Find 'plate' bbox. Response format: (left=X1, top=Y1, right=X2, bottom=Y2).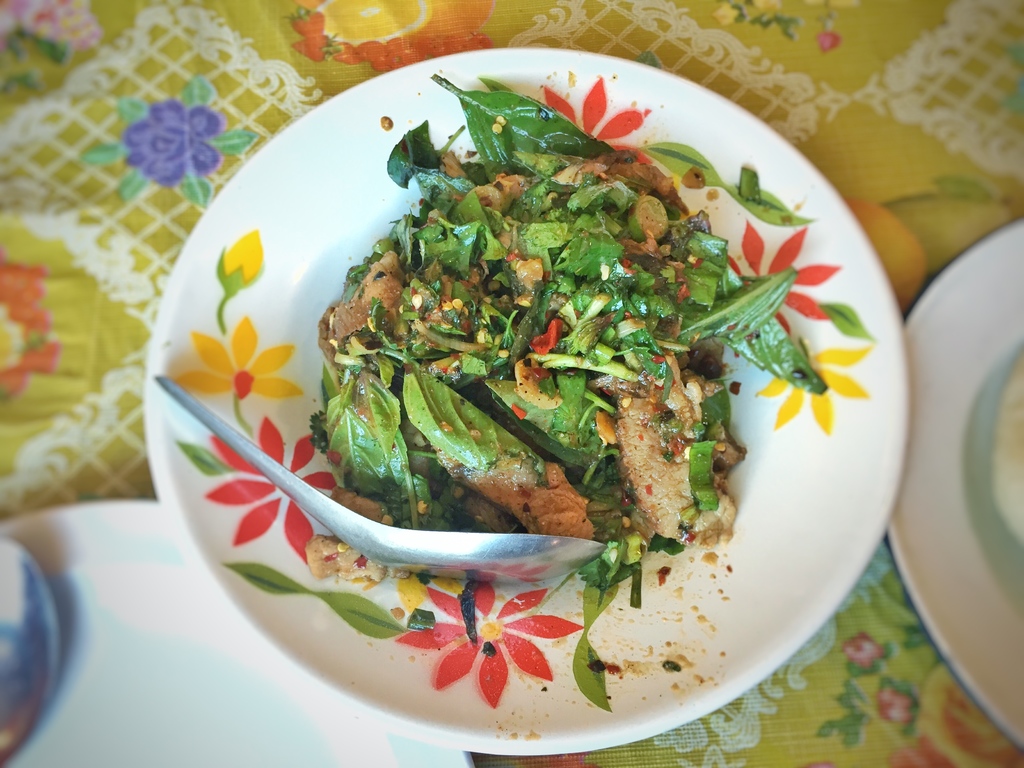
(left=881, top=212, right=1023, bottom=740).
